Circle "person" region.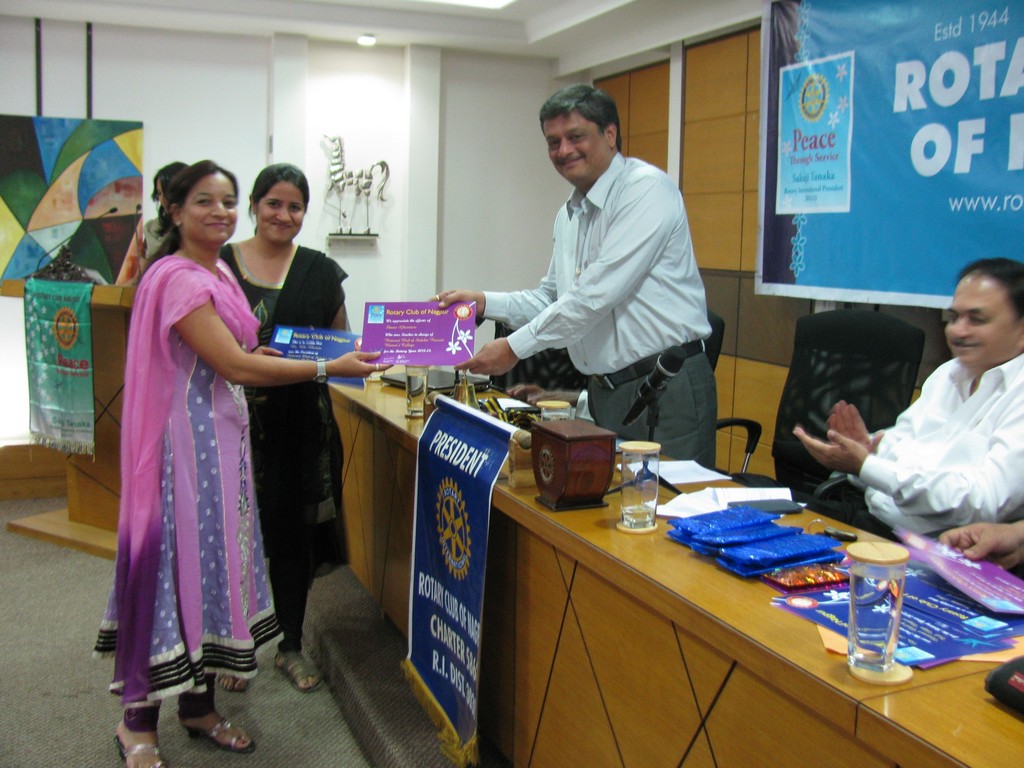
Region: x1=212, y1=163, x2=350, y2=689.
